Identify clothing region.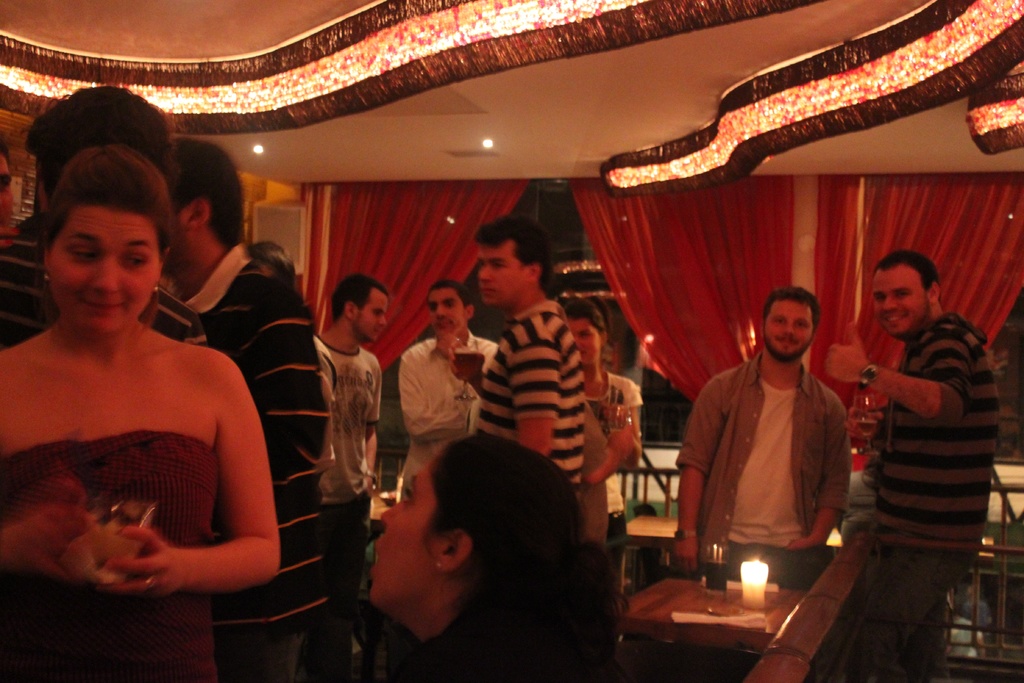
Region: pyautogui.locateOnScreen(0, 214, 218, 356).
